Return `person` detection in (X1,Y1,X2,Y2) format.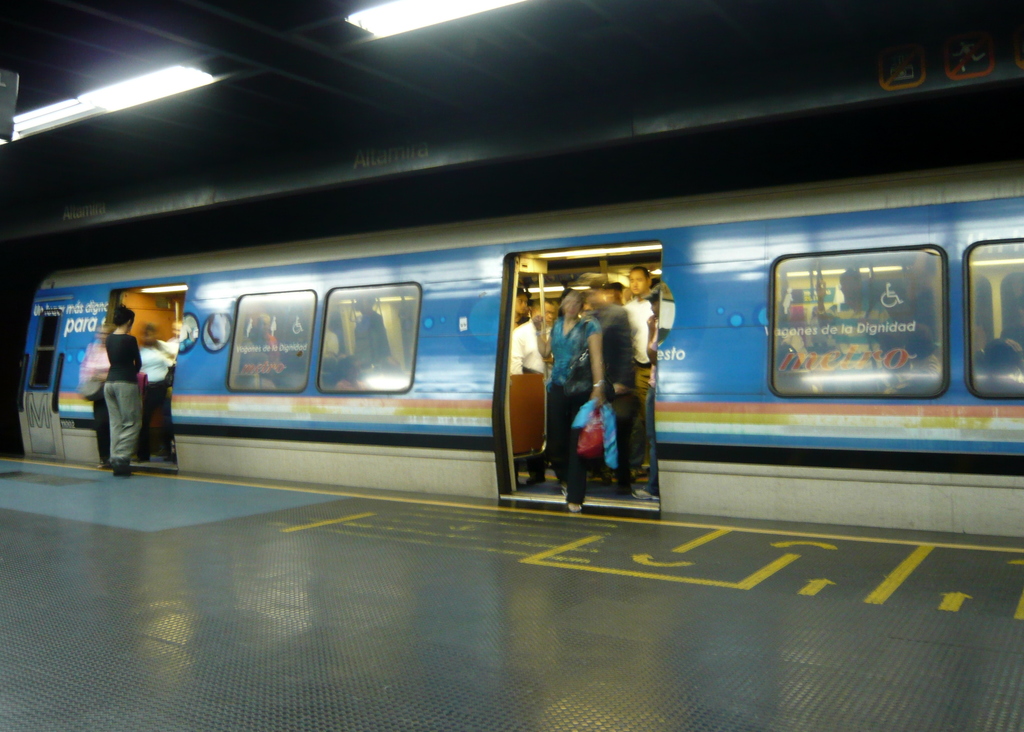
(539,283,610,514).
